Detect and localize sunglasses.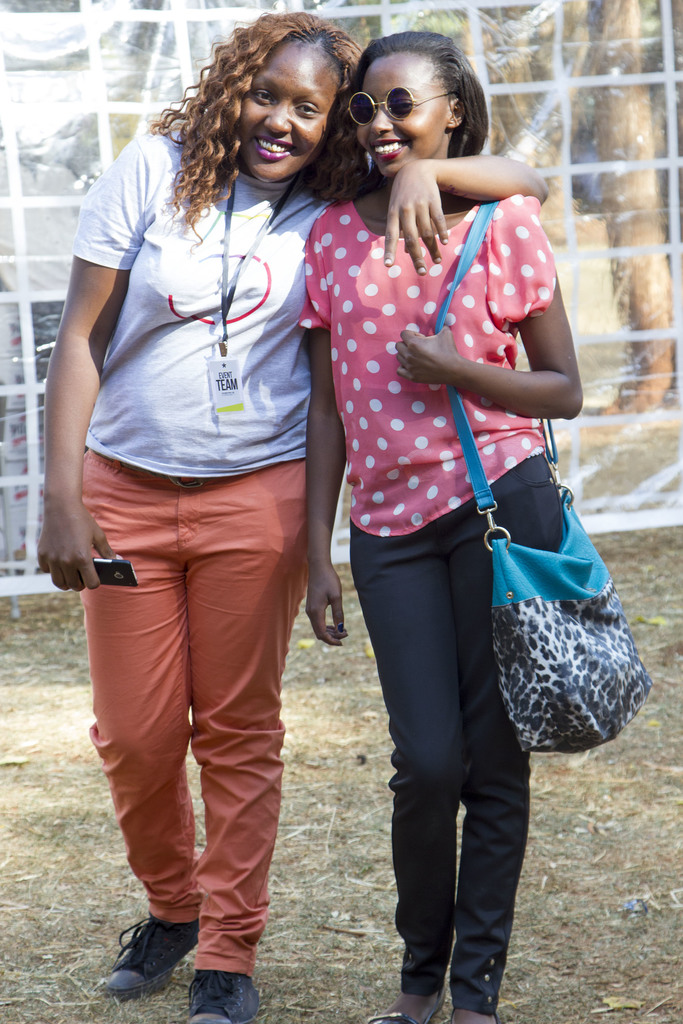
Localized at 348 86 462 120.
